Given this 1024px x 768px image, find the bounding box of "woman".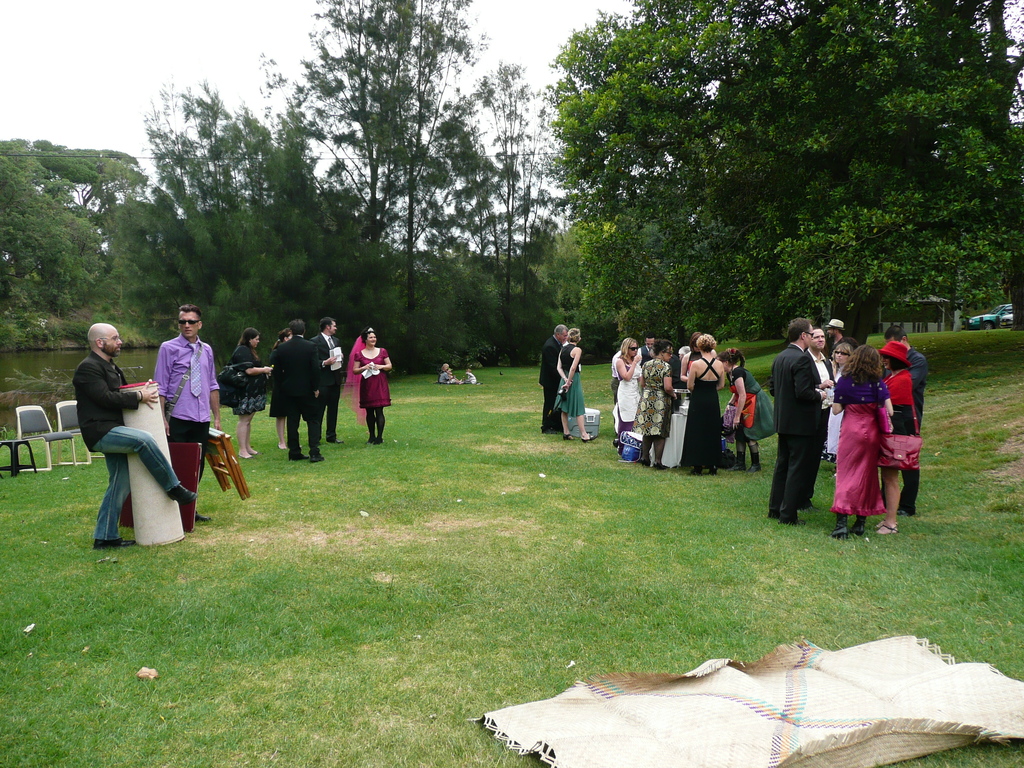
region(615, 335, 643, 452).
